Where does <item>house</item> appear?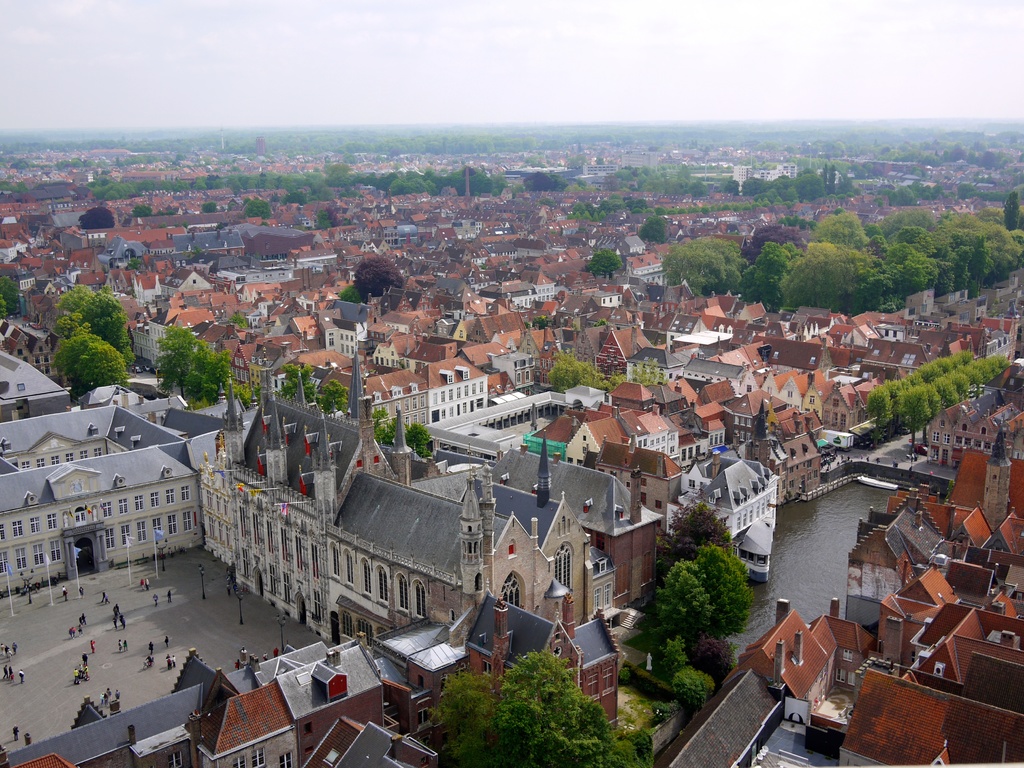
Appears at box(0, 319, 61, 381).
